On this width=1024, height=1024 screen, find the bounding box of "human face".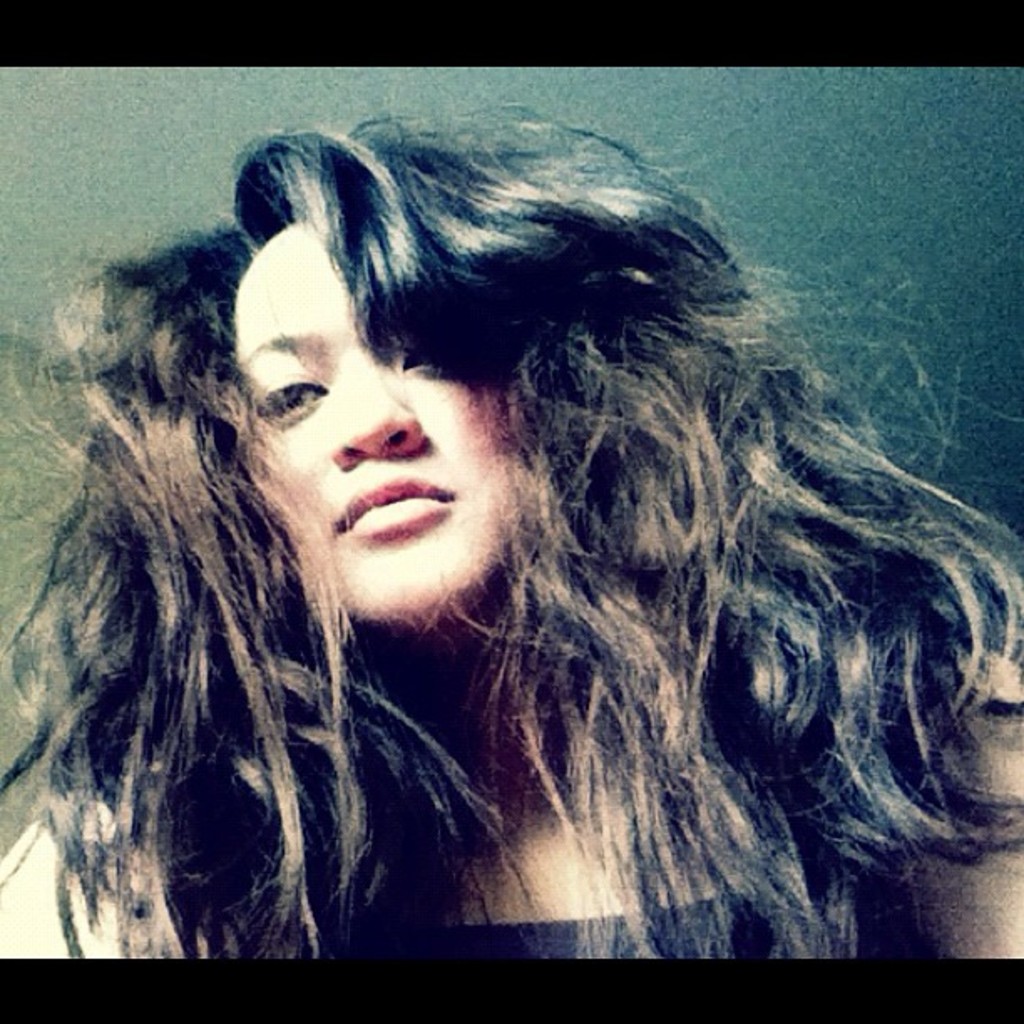
Bounding box: 226, 221, 524, 629.
